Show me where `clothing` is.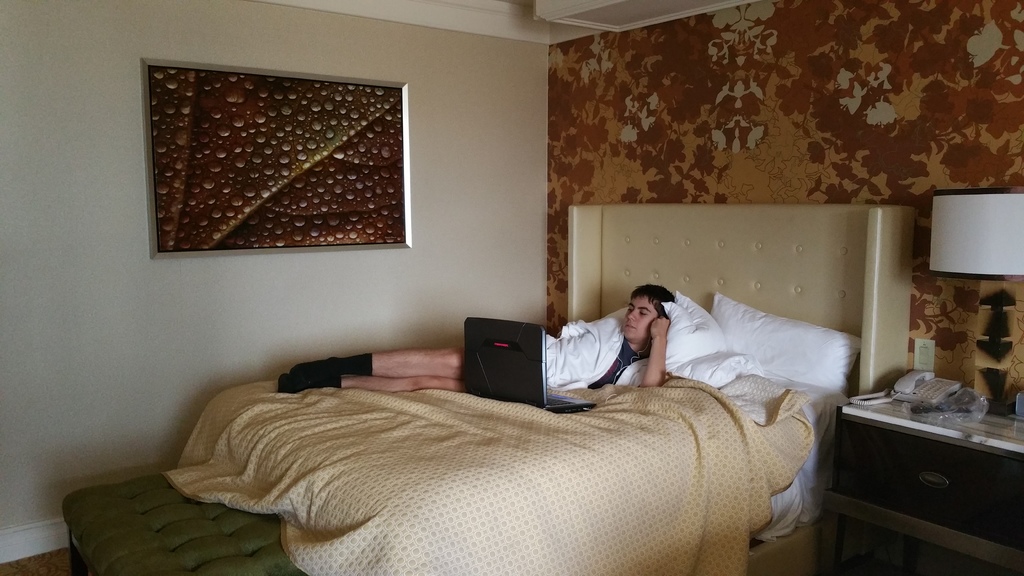
`clothing` is at [564,314,639,396].
